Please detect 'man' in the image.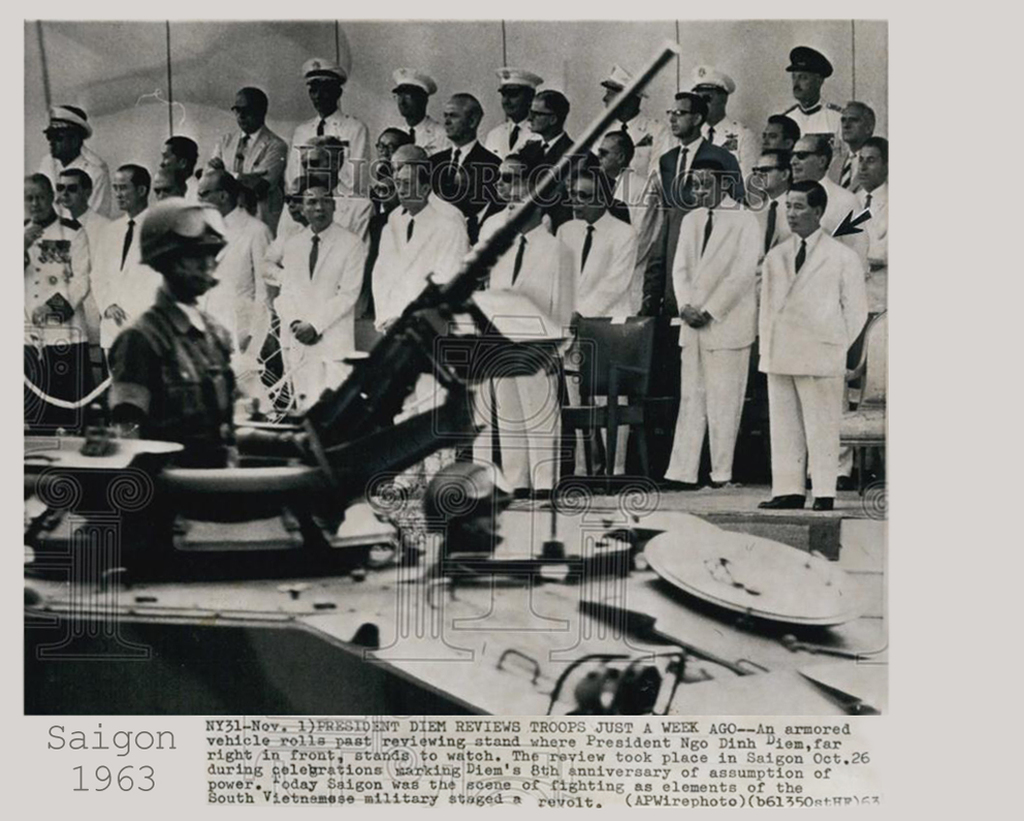
<region>291, 55, 371, 191</region>.
